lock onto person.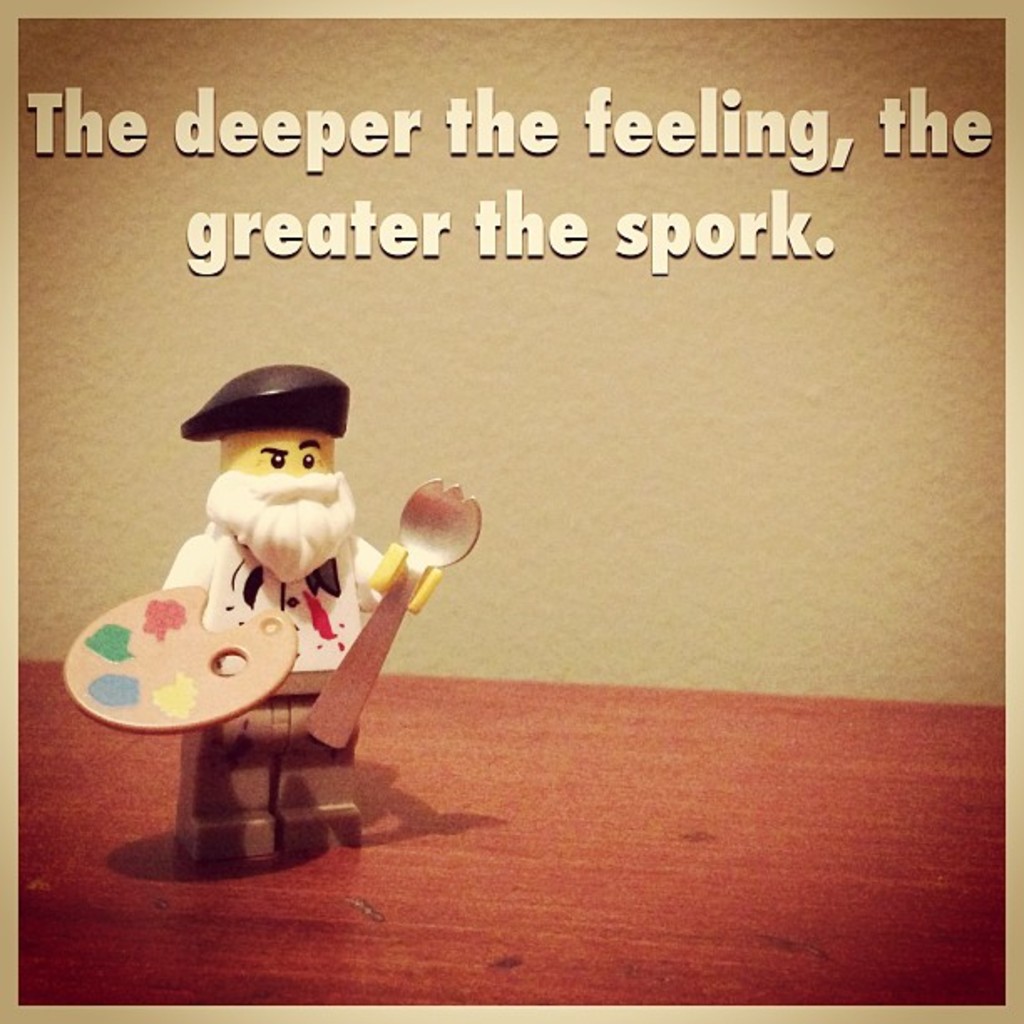
Locked: 112/328/422/842.
